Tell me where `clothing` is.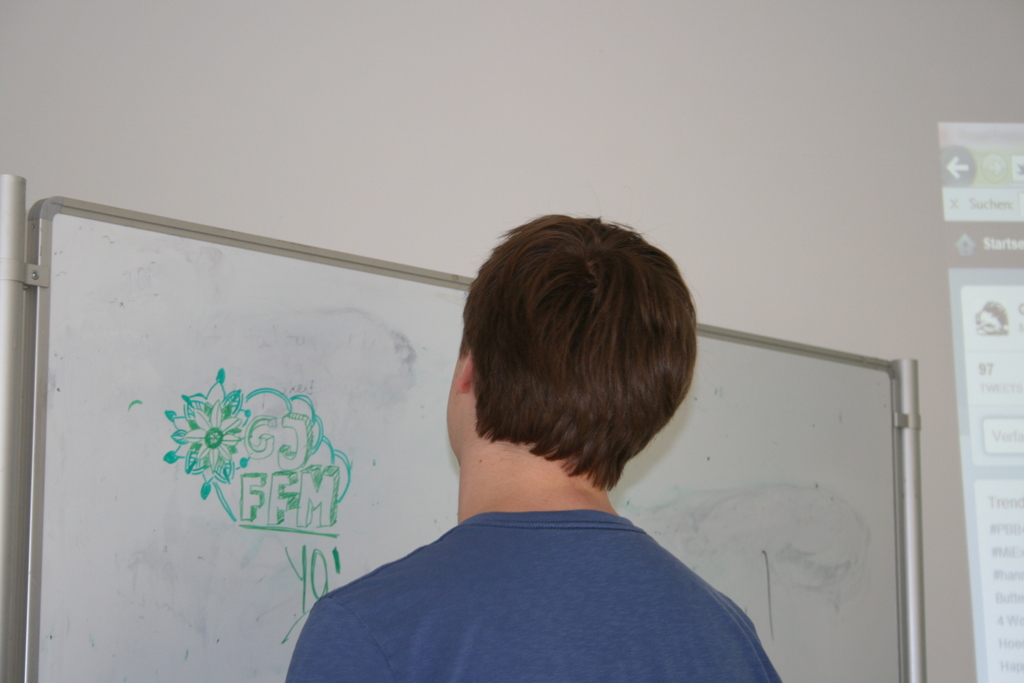
`clothing` is at l=285, t=511, r=783, b=682.
